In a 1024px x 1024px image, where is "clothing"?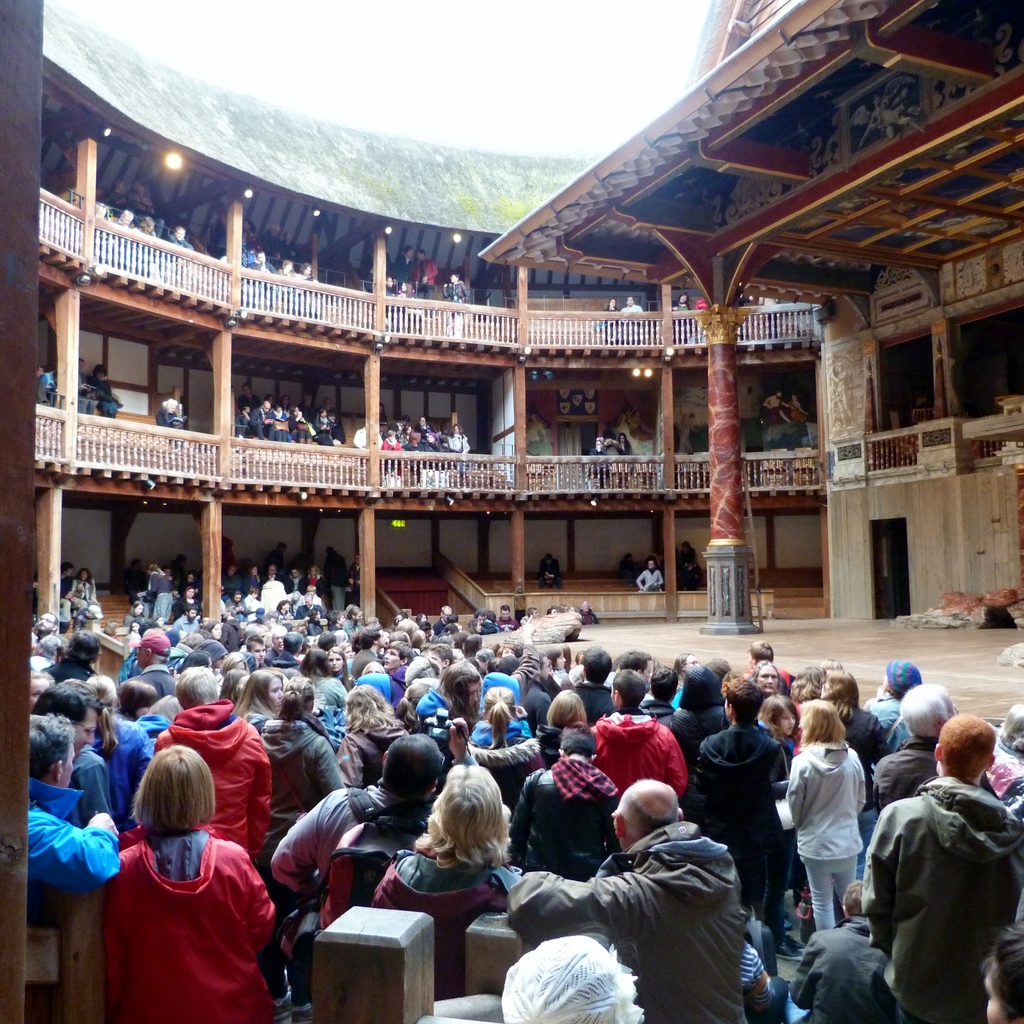
box(636, 566, 666, 592).
